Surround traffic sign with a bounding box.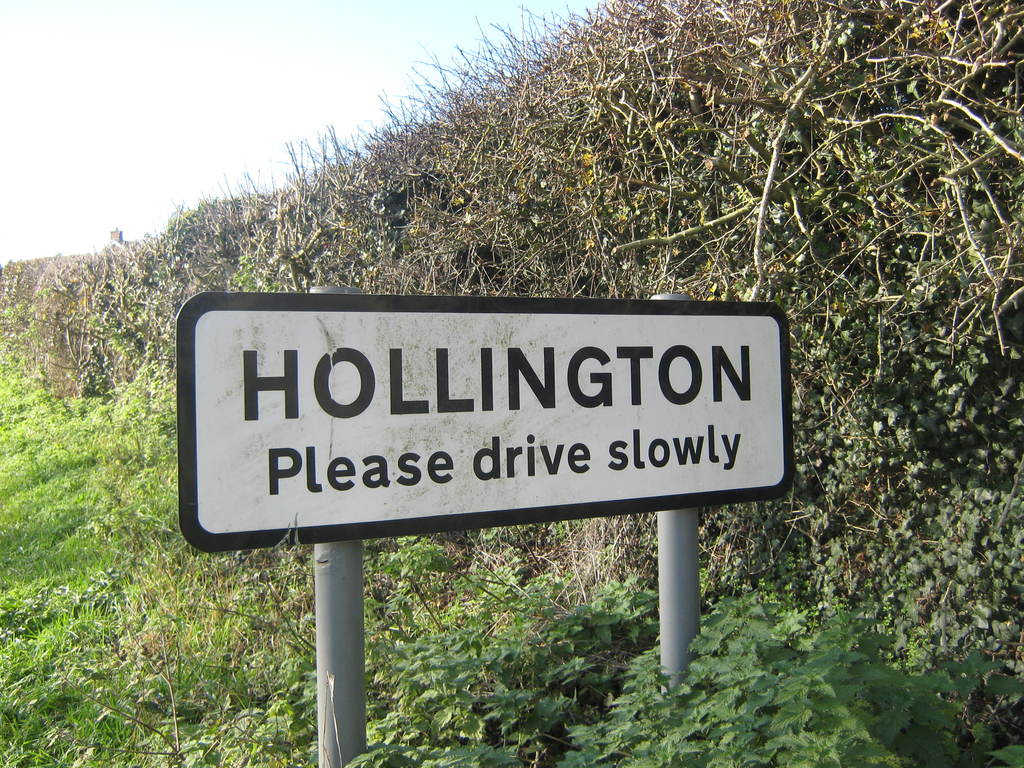
176/286/791/556.
